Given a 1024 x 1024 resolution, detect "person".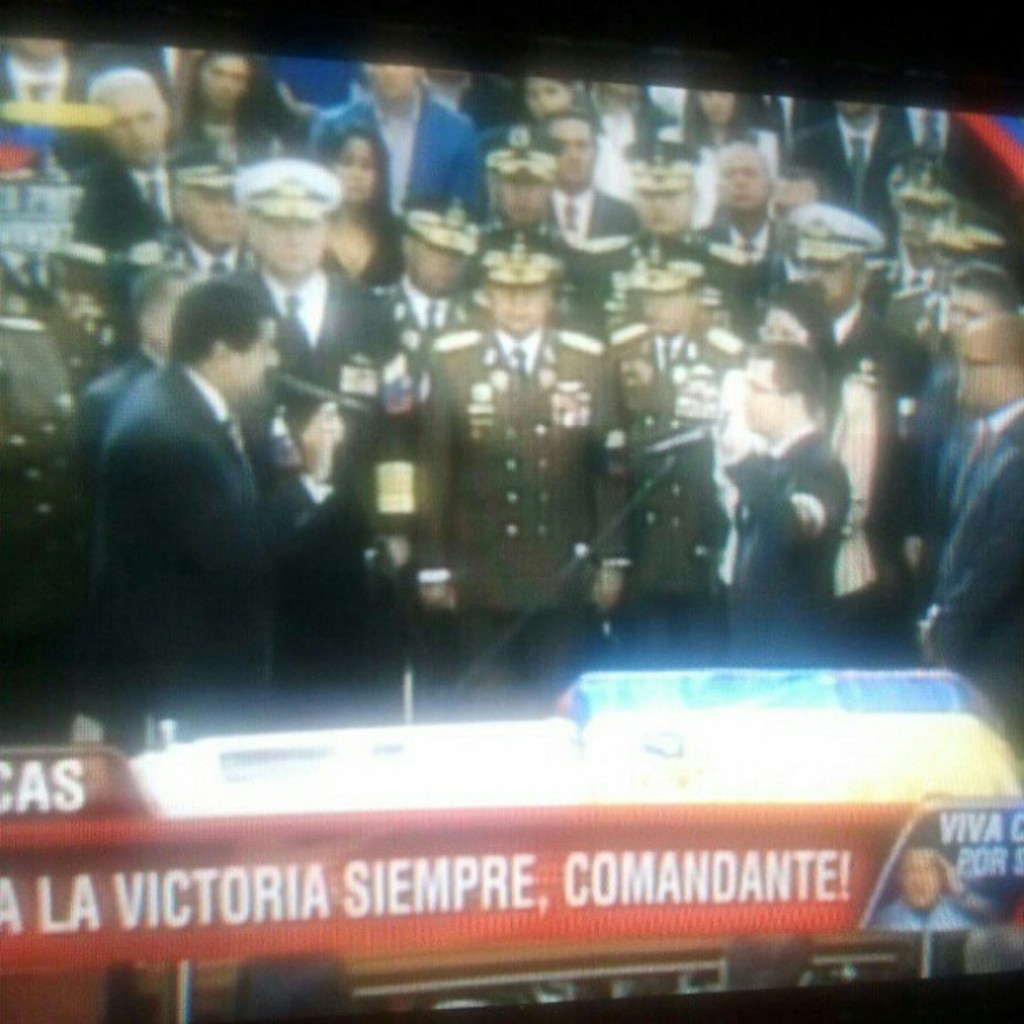
{"left": 161, "top": 55, "right": 289, "bottom": 177}.
